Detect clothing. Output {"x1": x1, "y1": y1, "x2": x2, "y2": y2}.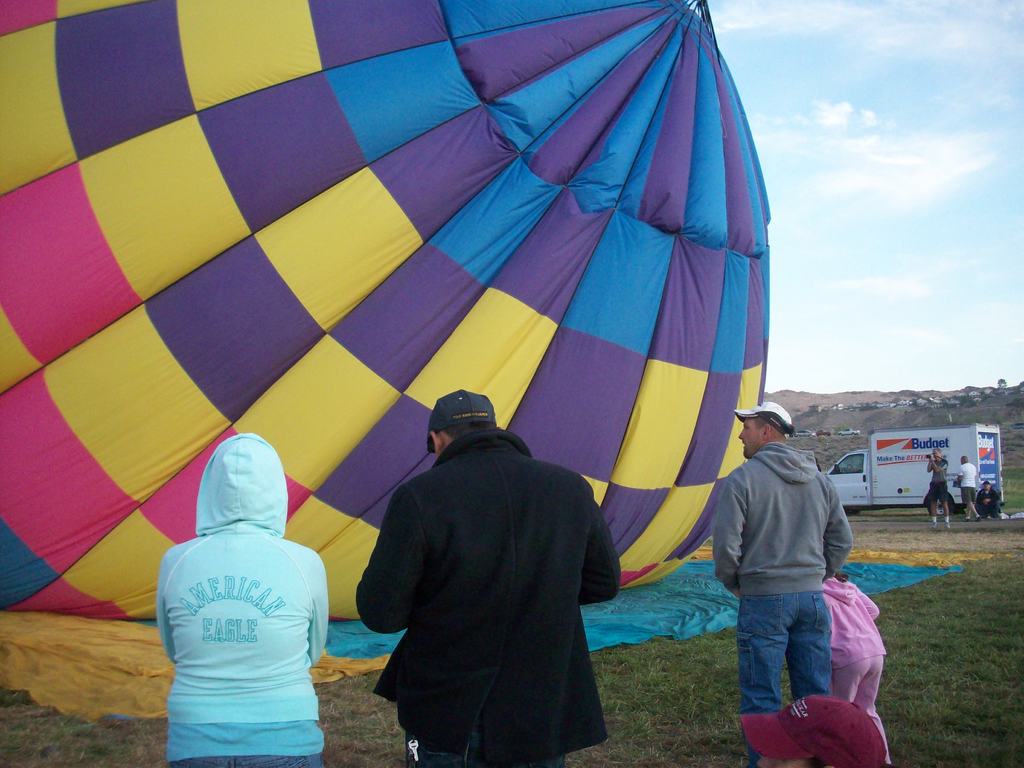
{"x1": 352, "y1": 403, "x2": 621, "y2": 756}.
